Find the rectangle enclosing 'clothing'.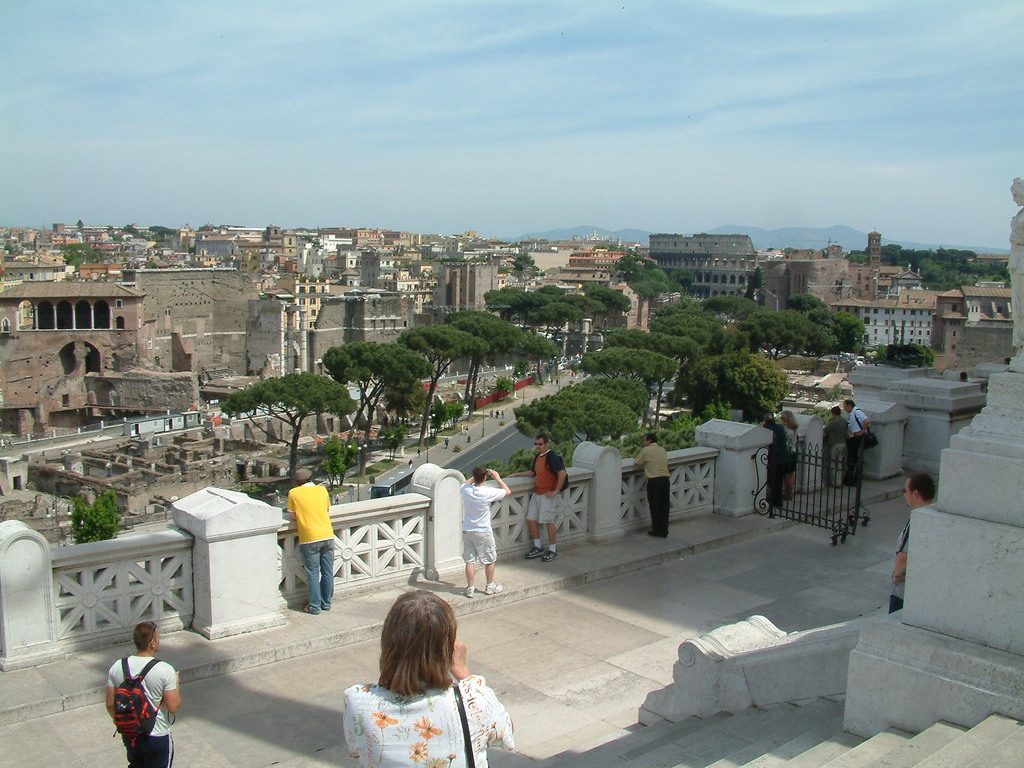
[786, 417, 803, 479].
